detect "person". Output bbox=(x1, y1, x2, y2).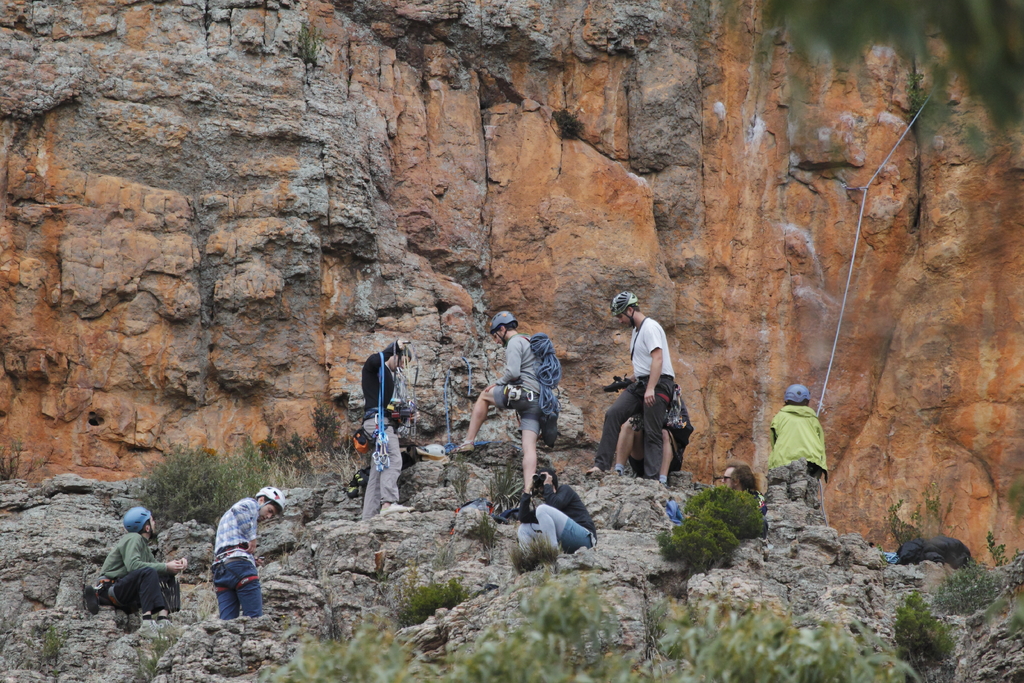
bbox=(585, 290, 673, 480).
